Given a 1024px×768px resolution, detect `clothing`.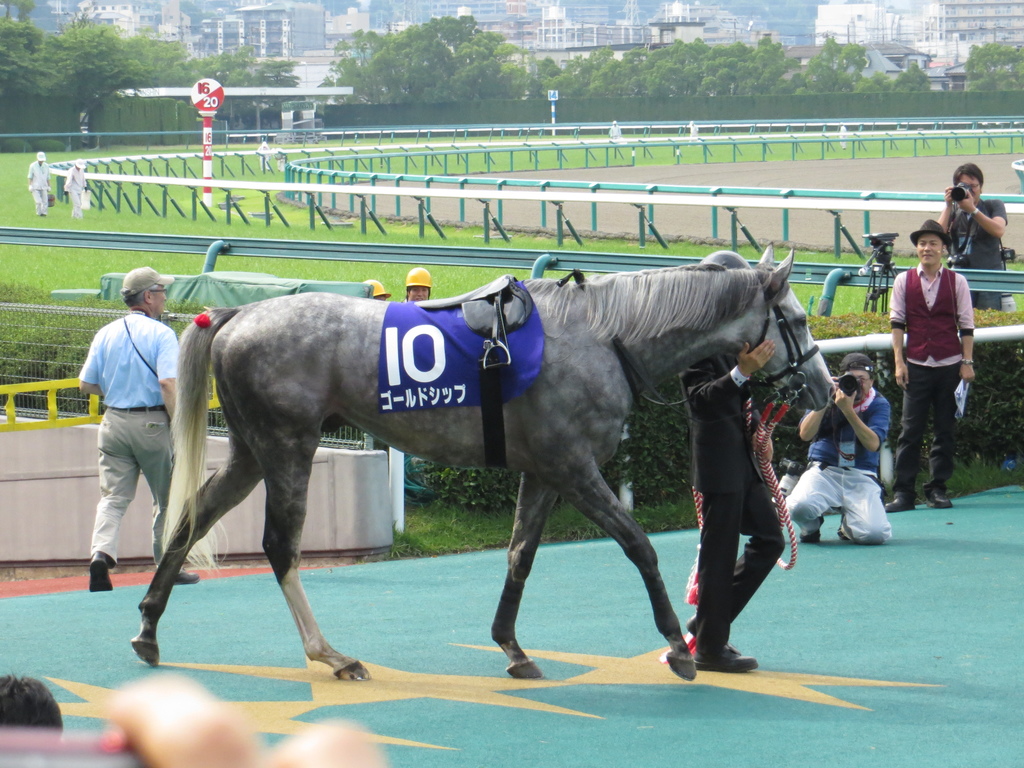
l=75, t=307, r=180, b=569.
